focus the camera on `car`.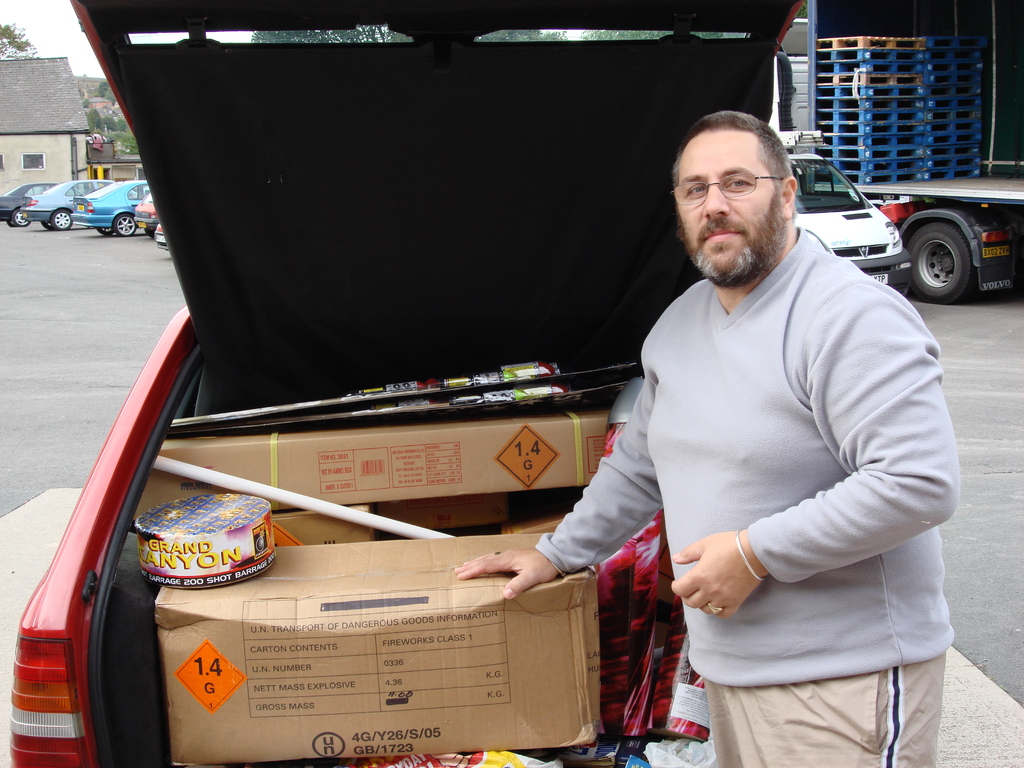
Focus region: 22,182,102,232.
